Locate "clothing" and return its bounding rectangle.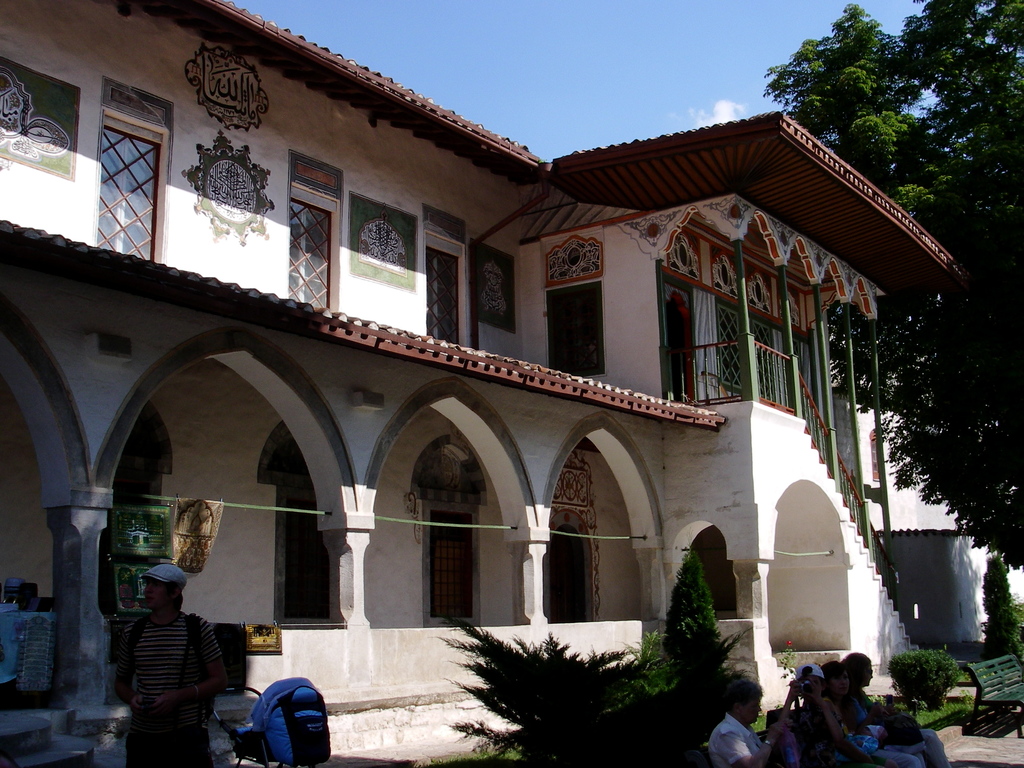
<region>708, 711, 789, 767</region>.
